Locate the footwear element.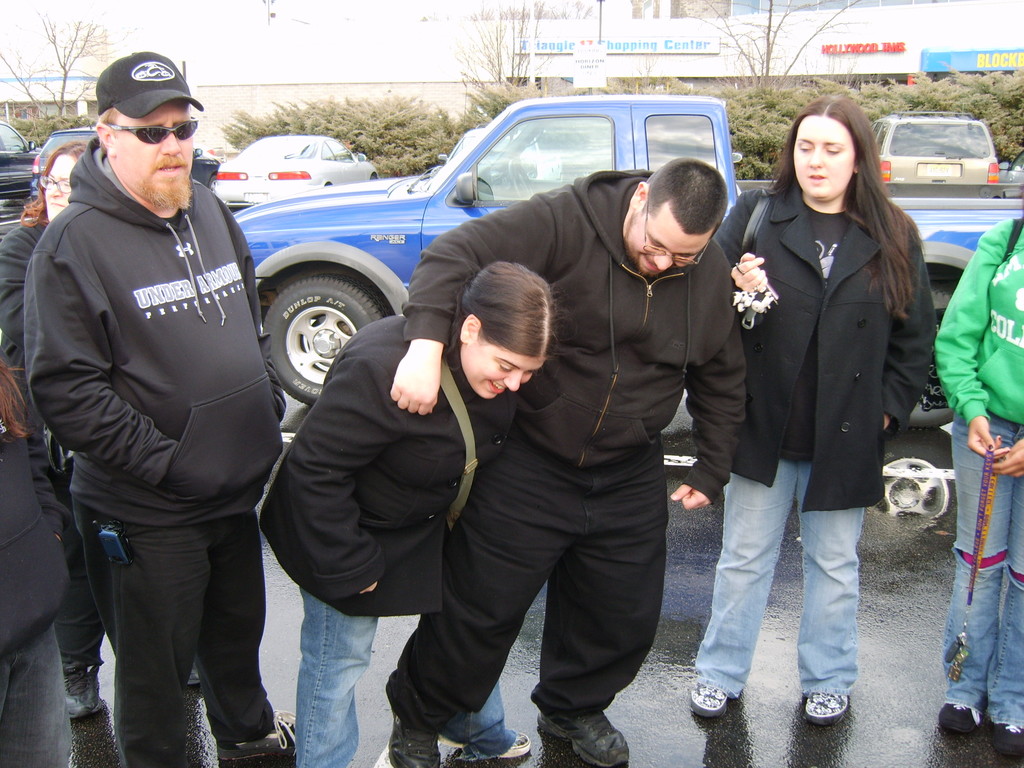
Element bbox: (left=188, top=664, right=202, bottom=685).
